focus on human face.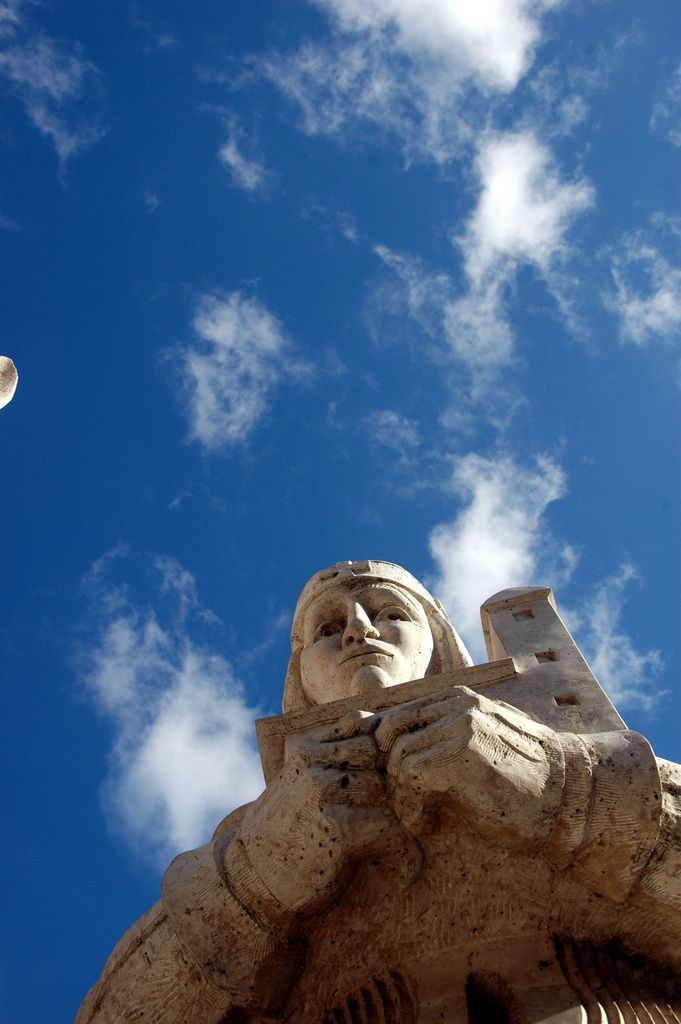
Focused at bbox(293, 580, 483, 721).
